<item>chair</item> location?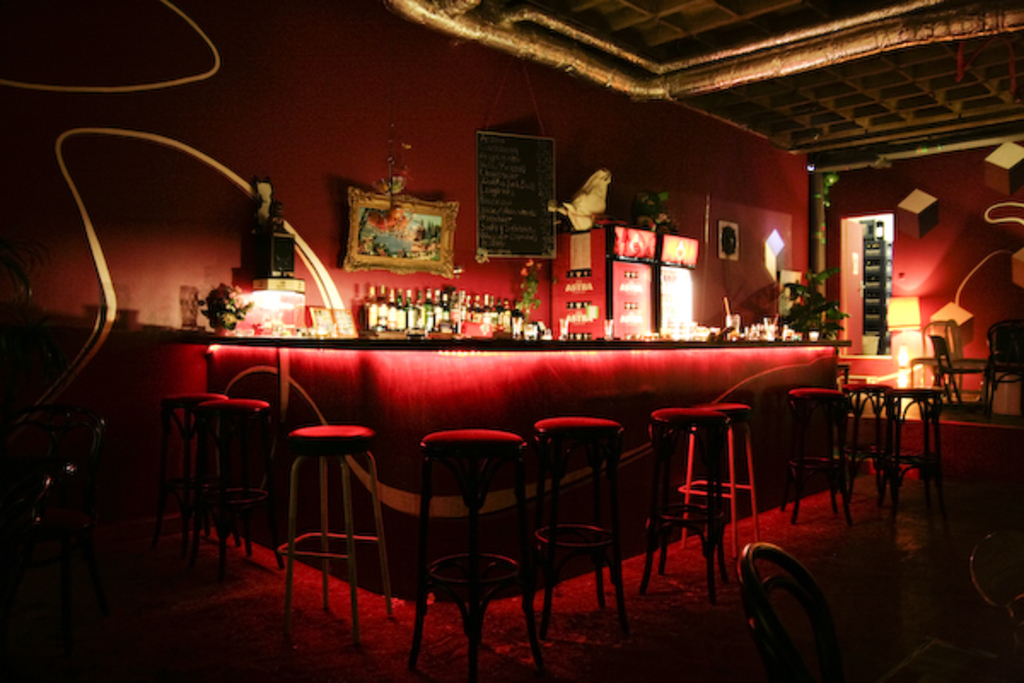
bbox=[145, 386, 232, 591]
